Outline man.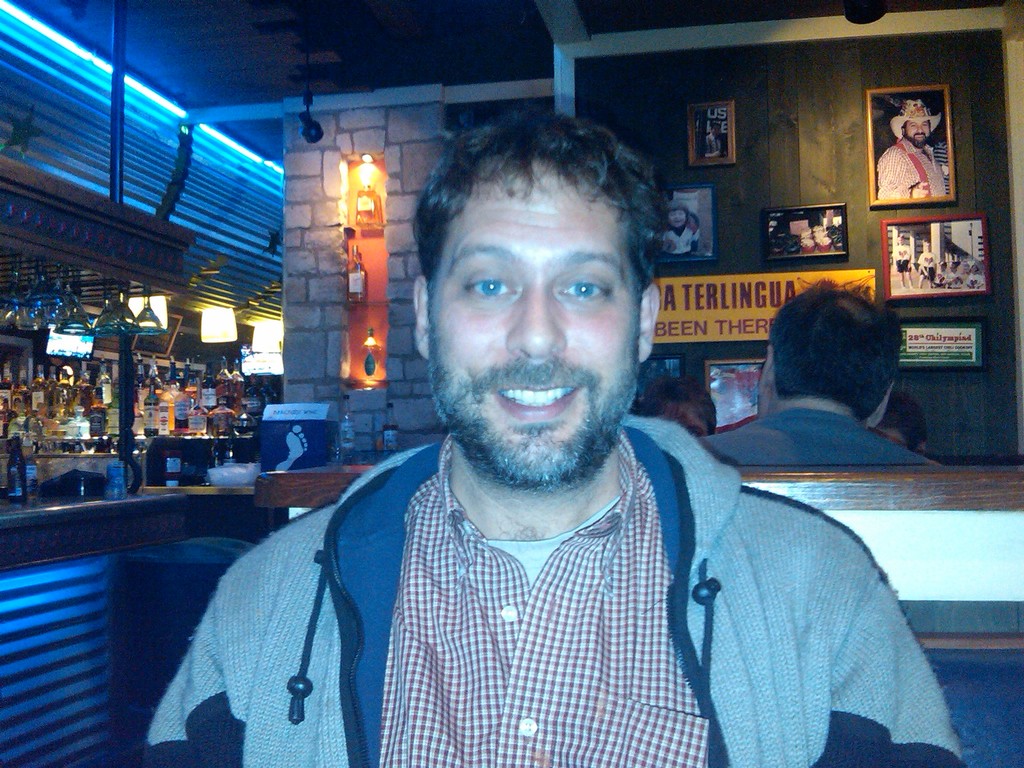
Outline: 865, 93, 956, 204.
